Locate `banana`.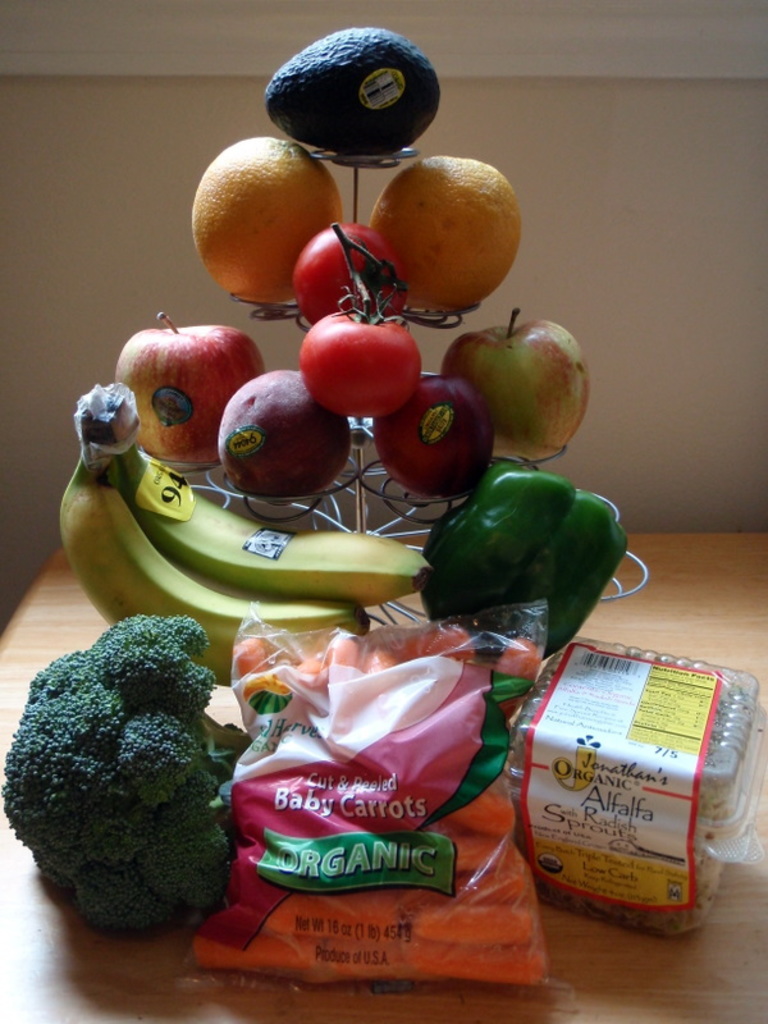
Bounding box: (left=60, top=449, right=370, bottom=681).
